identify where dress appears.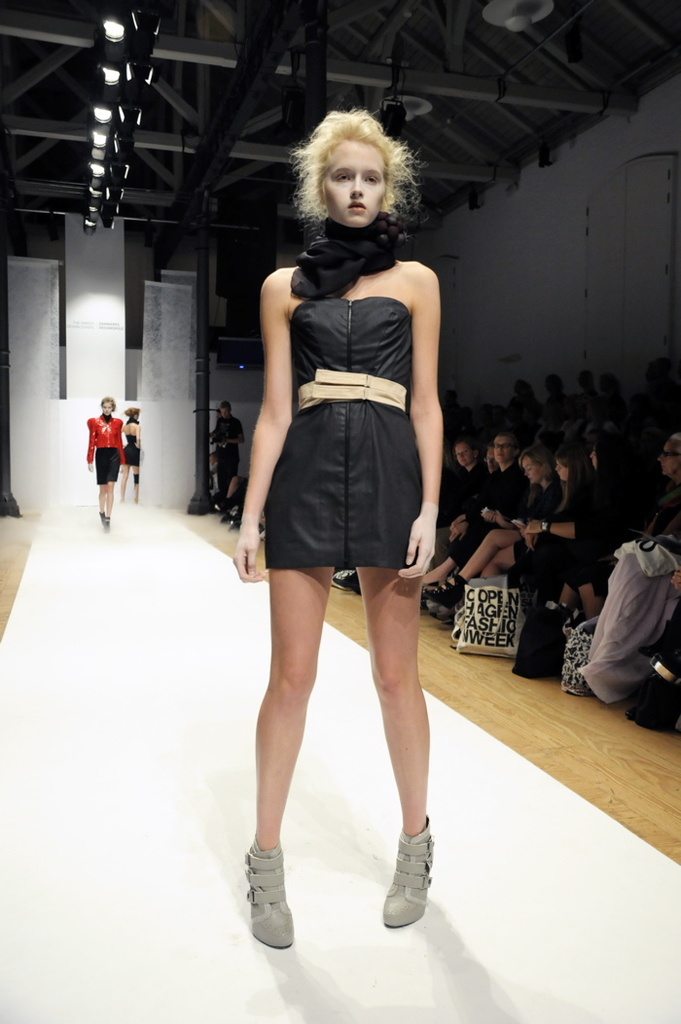
Appears at 82/415/131/484.
